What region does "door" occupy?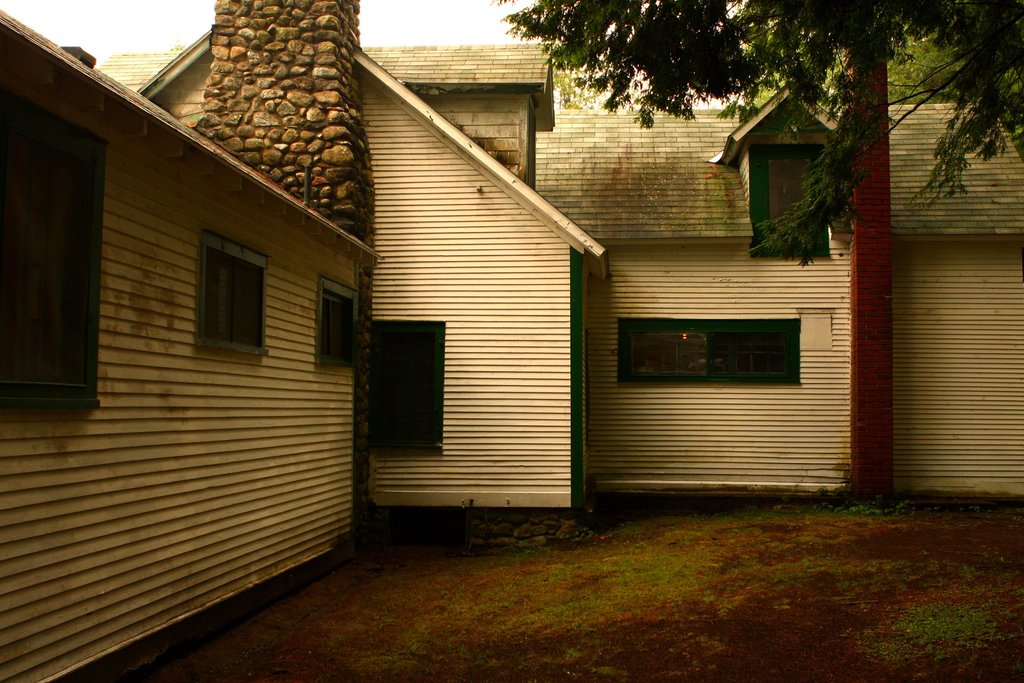
bbox=(368, 325, 445, 452).
